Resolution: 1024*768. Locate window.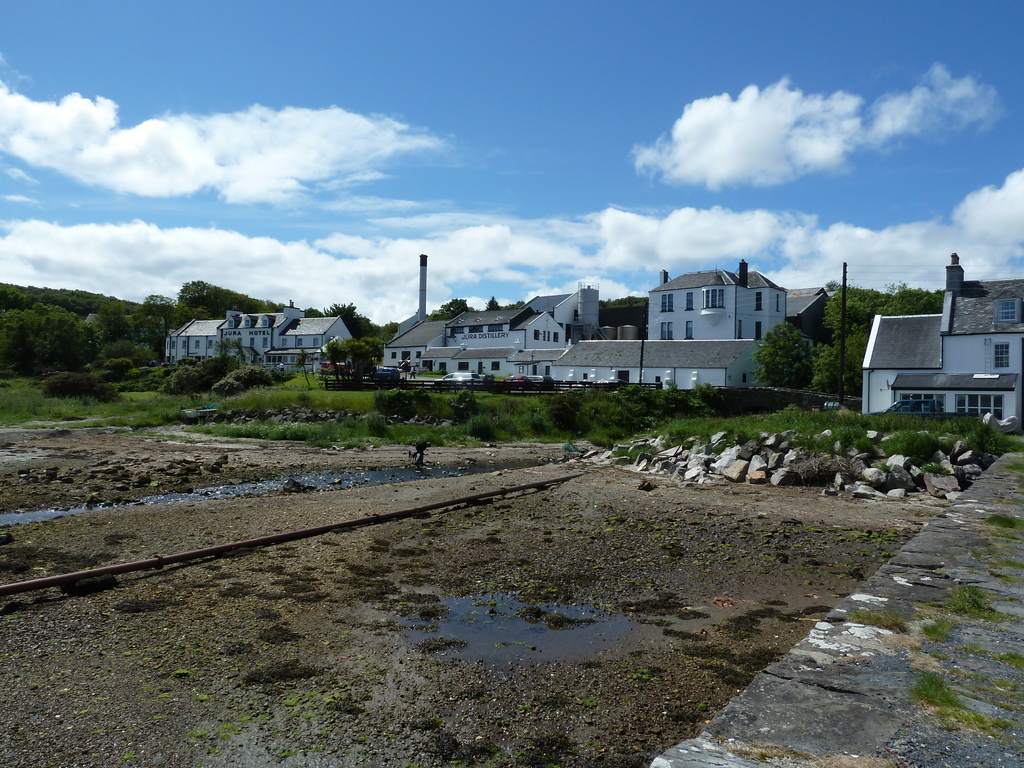
{"x1": 962, "y1": 393, "x2": 996, "y2": 424}.
